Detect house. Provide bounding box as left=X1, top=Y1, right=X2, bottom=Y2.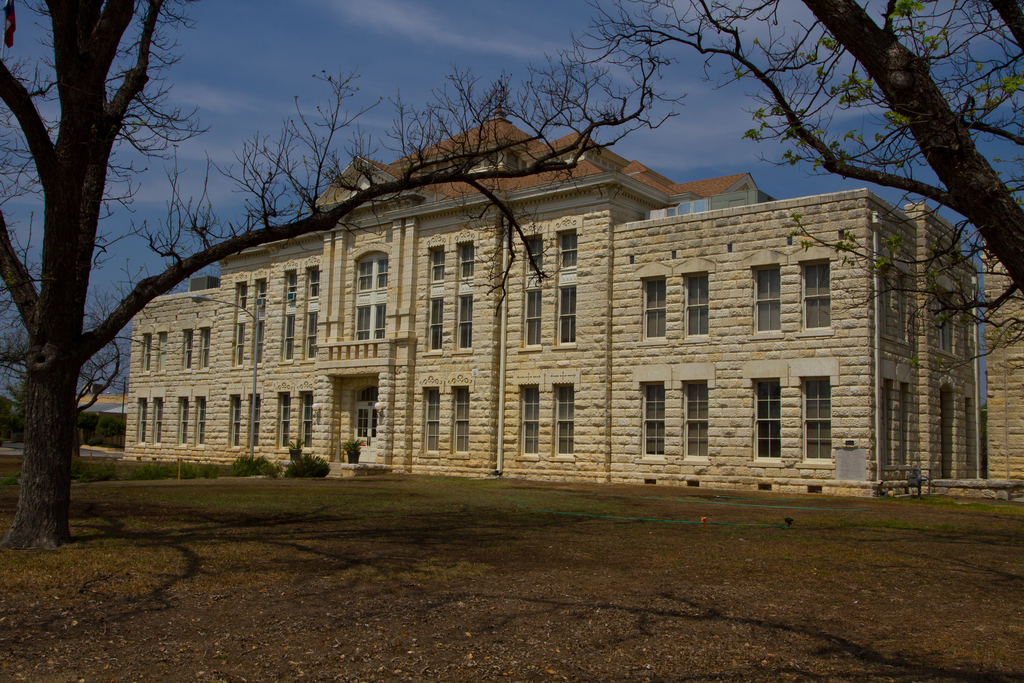
left=986, top=234, right=1023, bottom=478.
